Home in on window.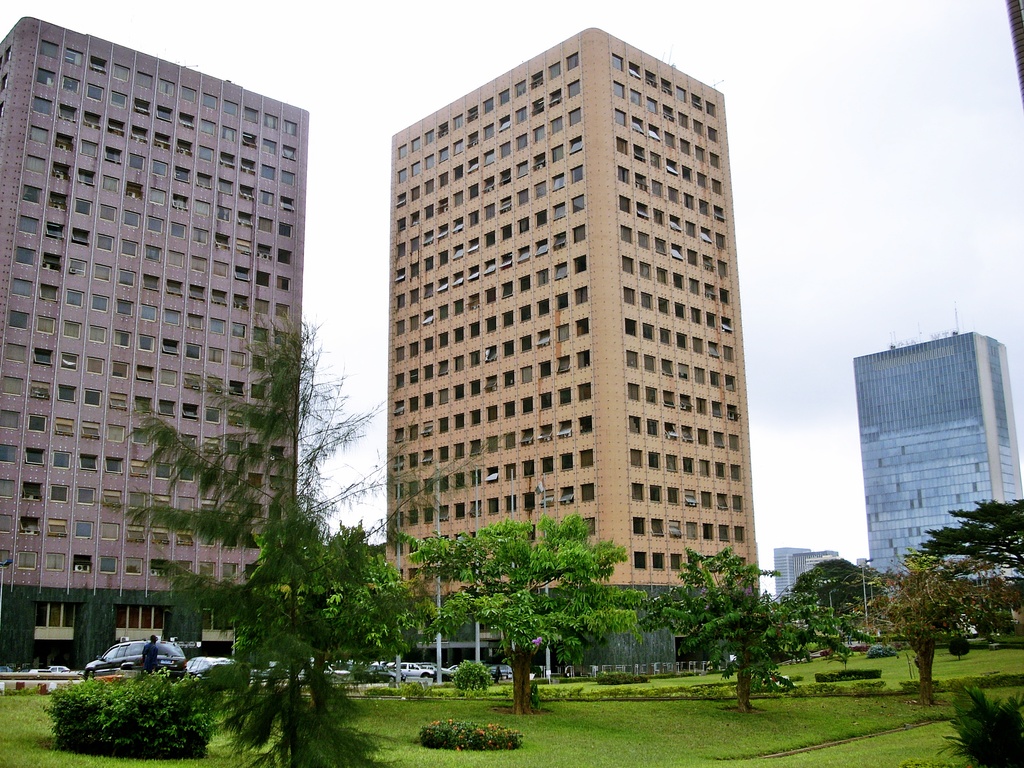
Homed in at 550,63,558,81.
